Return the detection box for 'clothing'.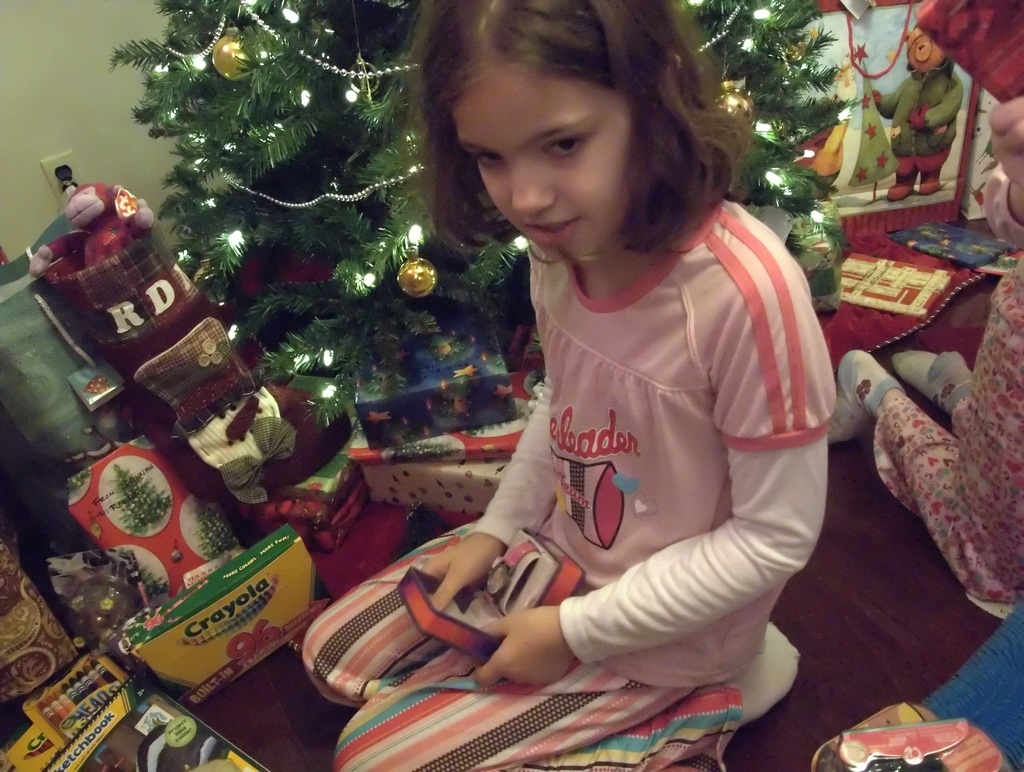
crop(831, 160, 1023, 612).
